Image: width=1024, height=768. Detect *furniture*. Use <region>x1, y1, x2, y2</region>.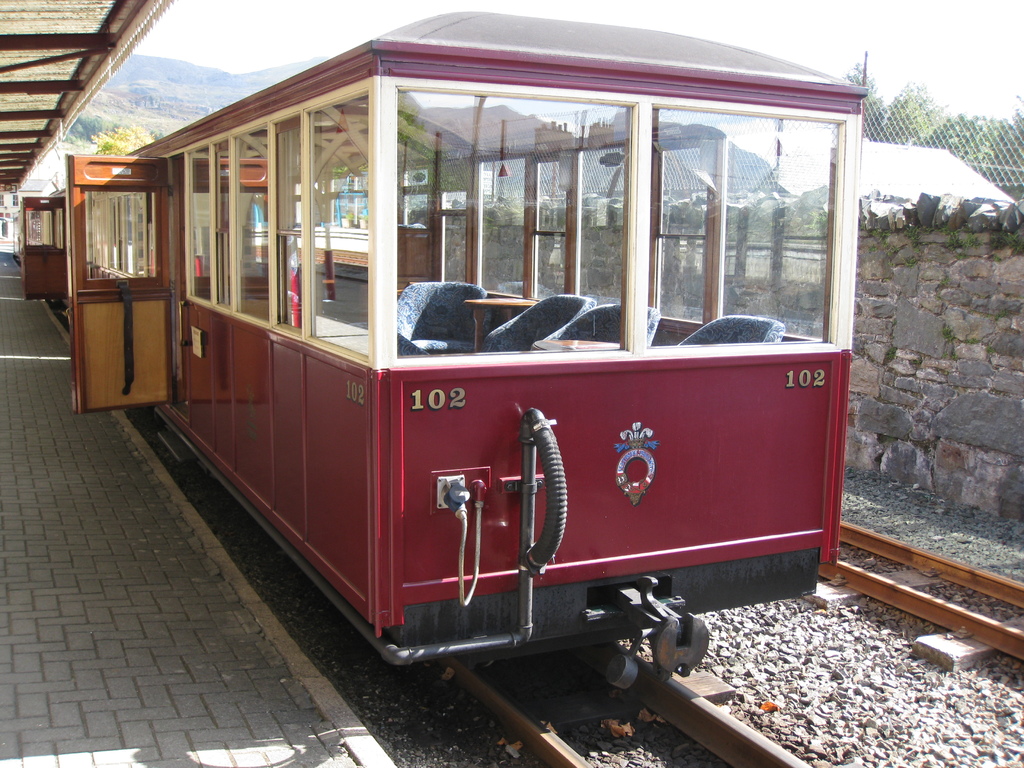
<region>677, 314, 785, 346</region>.
